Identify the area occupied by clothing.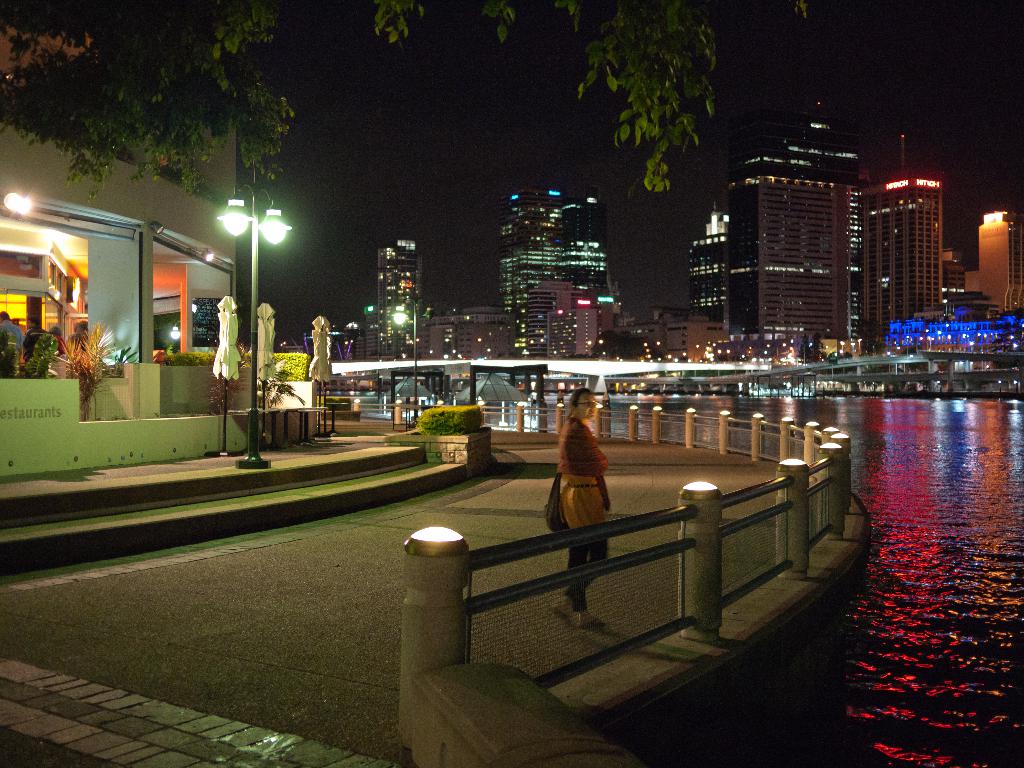
Area: left=538, top=423, right=622, bottom=526.
